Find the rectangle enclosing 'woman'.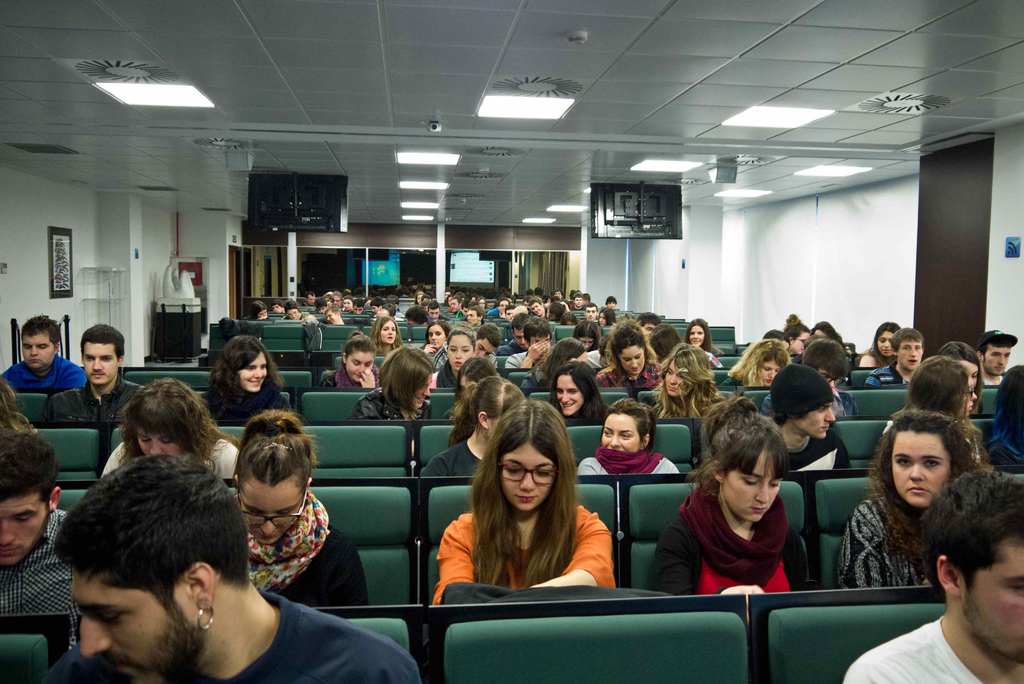
bbox=[851, 325, 901, 369].
